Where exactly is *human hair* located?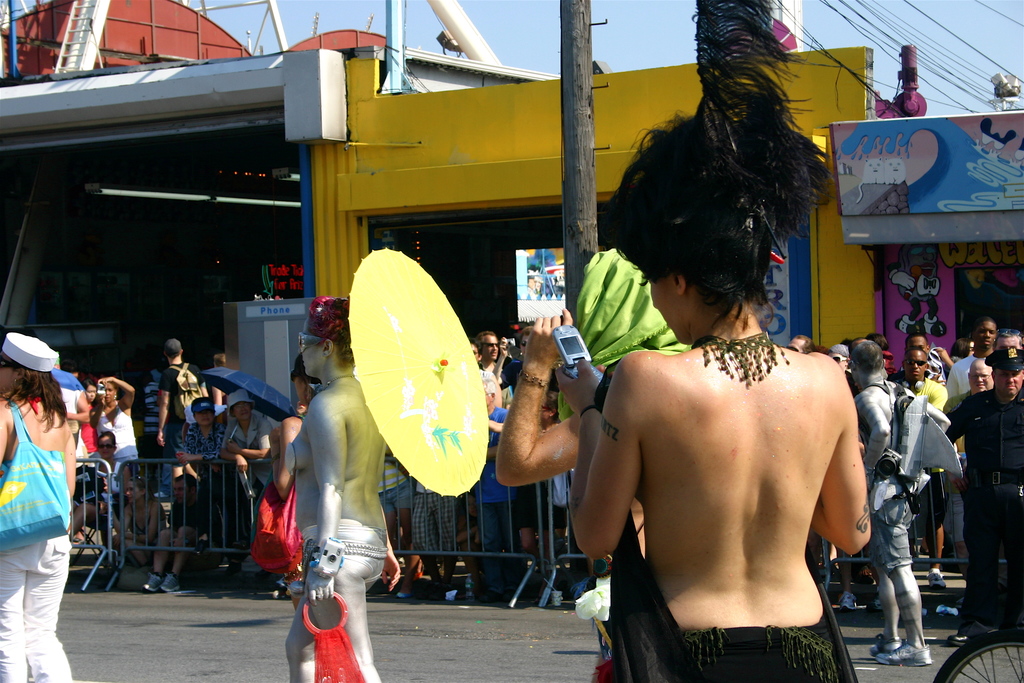
Its bounding box is bbox=[867, 334, 890, 352].
